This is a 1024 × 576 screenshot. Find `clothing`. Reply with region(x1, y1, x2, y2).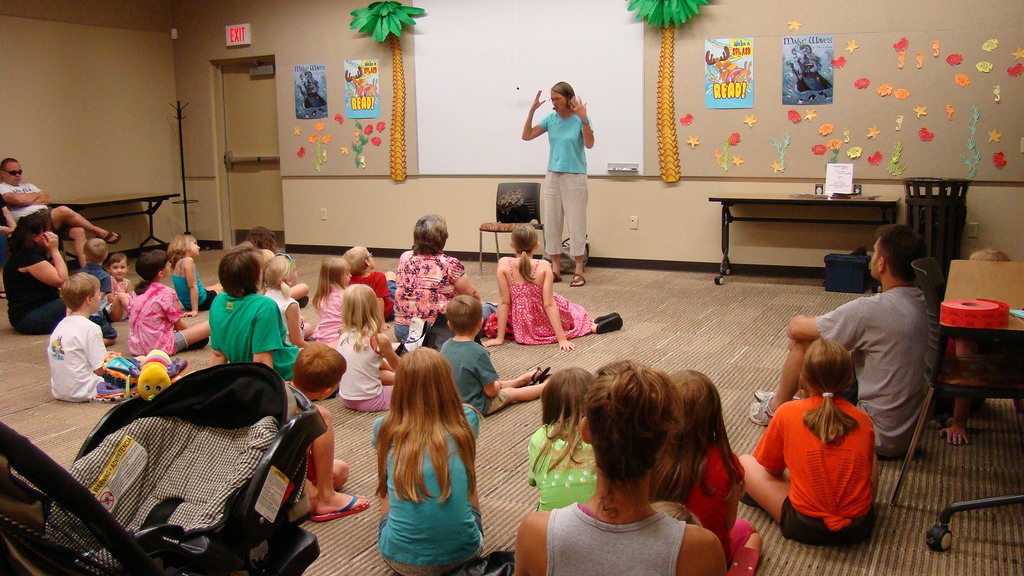
region(369, 404, 485, 575).
